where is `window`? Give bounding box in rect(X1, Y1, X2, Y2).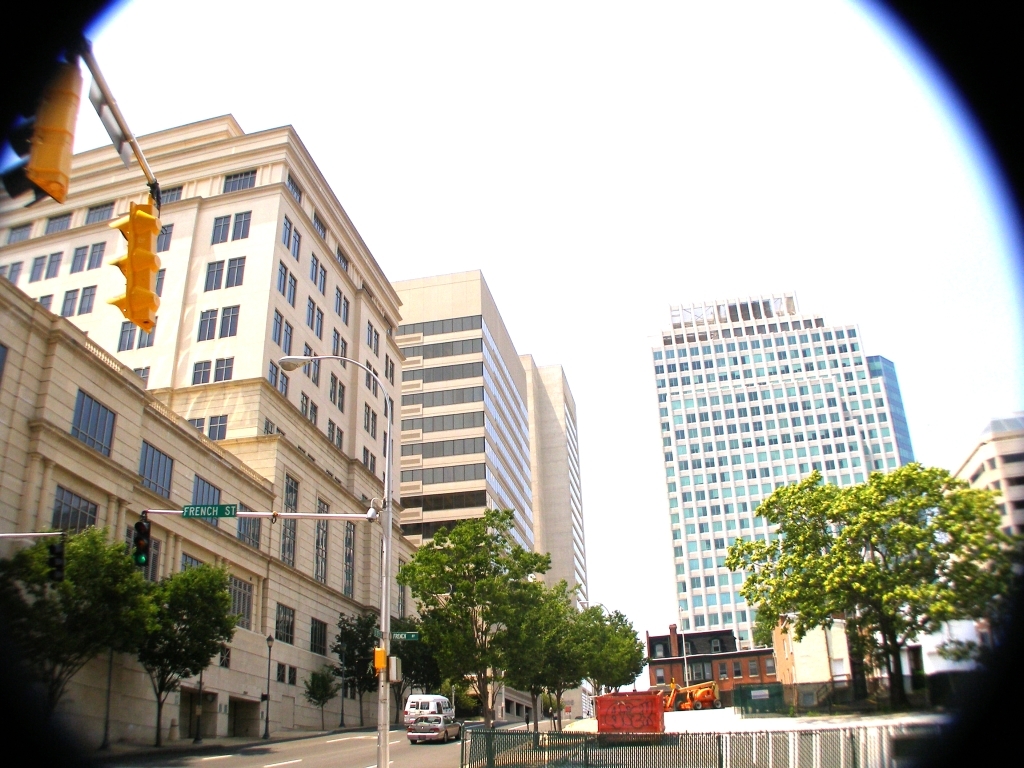
rect(270, 311, 295, 355).
